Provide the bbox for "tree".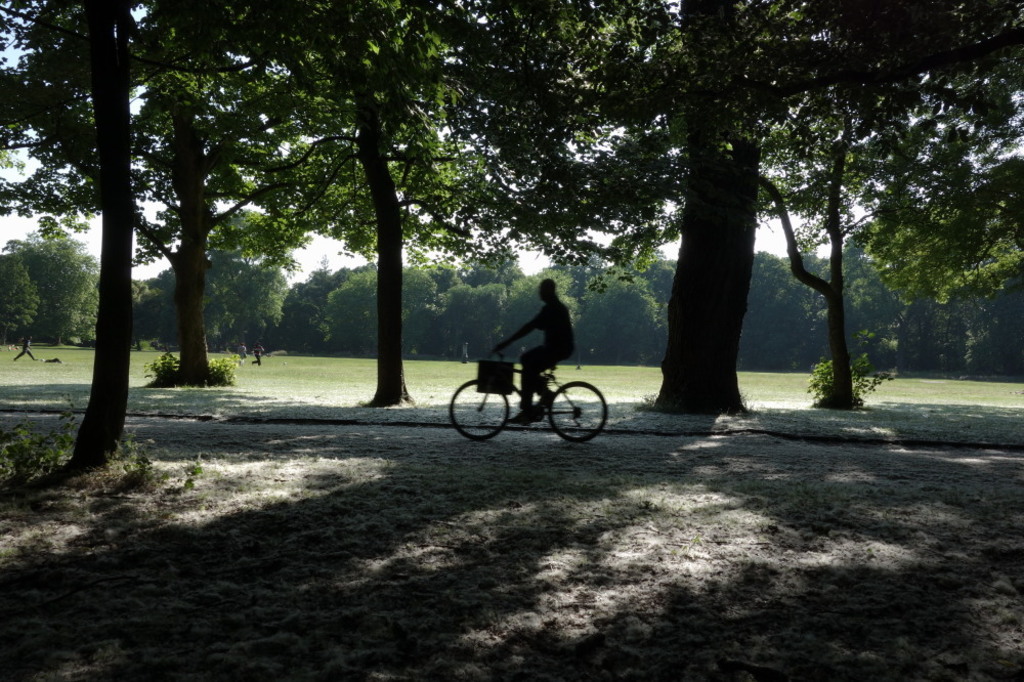
[left=752, top=109, right=871, bottom=429].
